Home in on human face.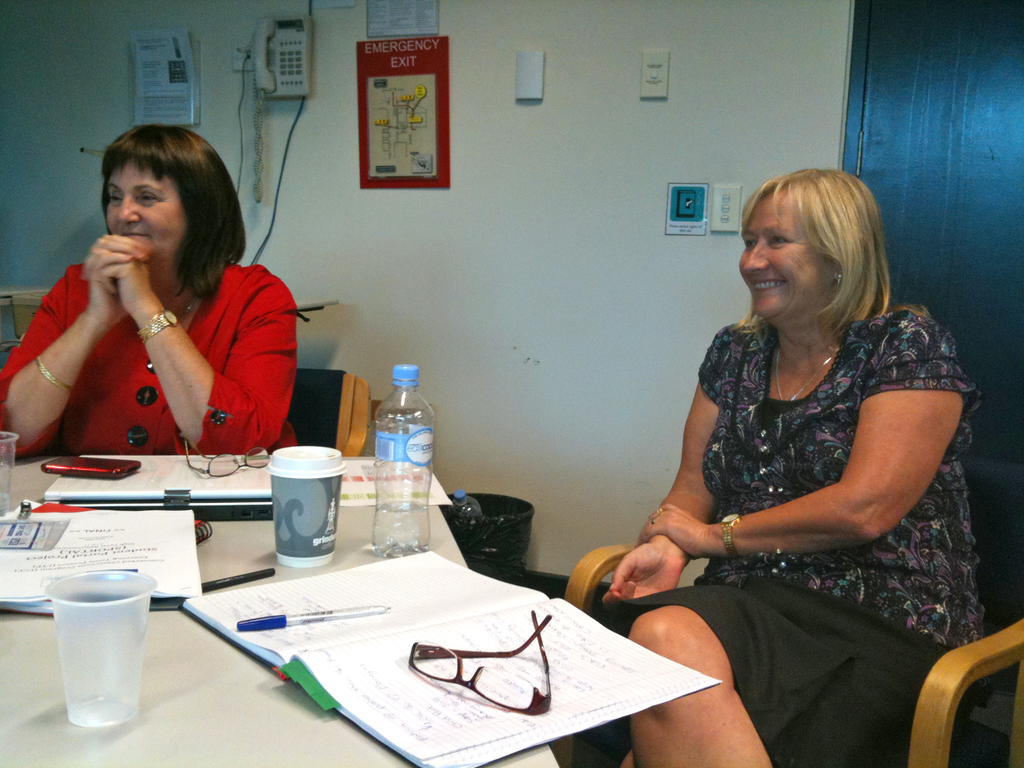
Homed in at bbox=[737, 188, 821, 320].
